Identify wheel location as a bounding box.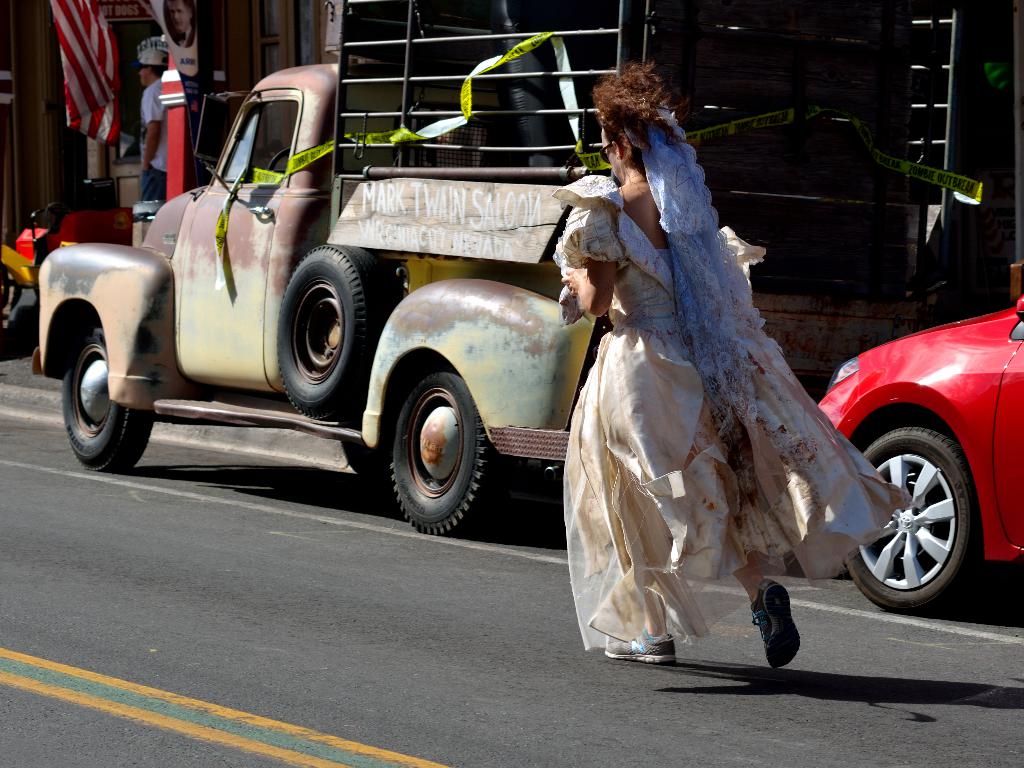
locate(386, 370, 495, 535).
